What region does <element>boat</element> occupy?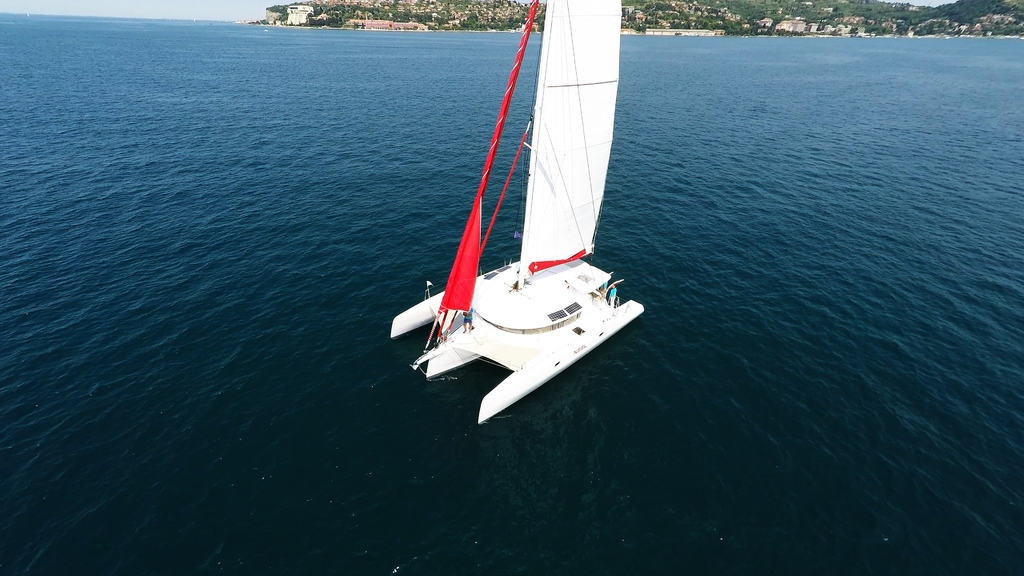
l=392, t=0, r=643, b=431.
